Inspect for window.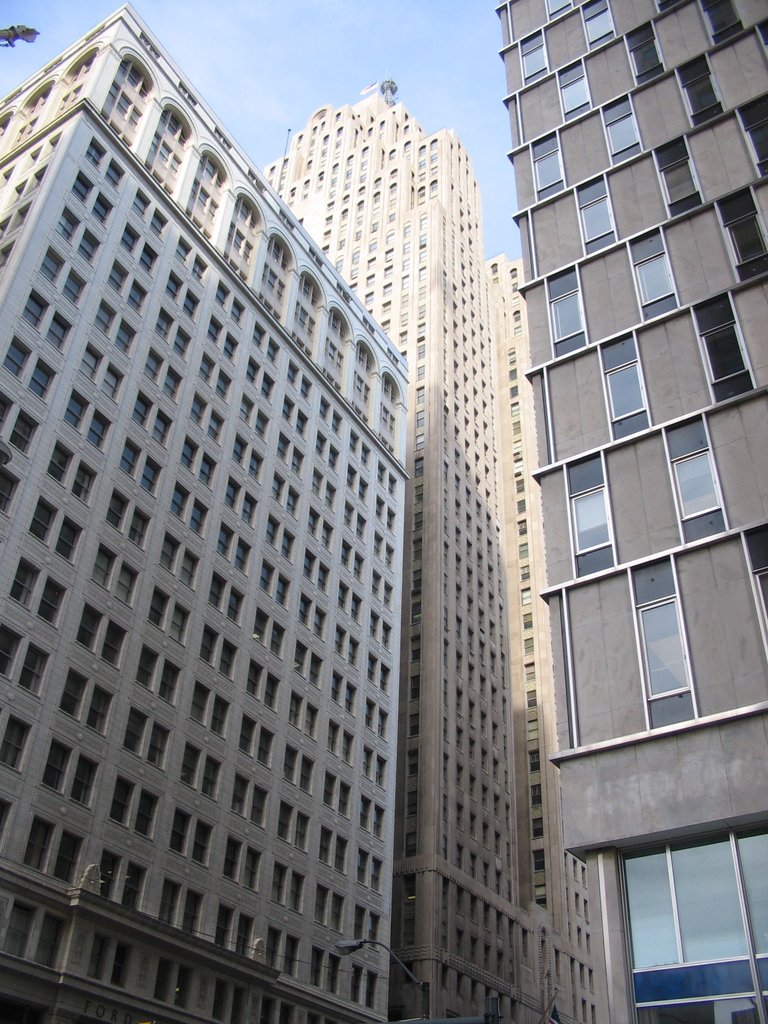
Inspection: rect(292, 641, 308, 678).
